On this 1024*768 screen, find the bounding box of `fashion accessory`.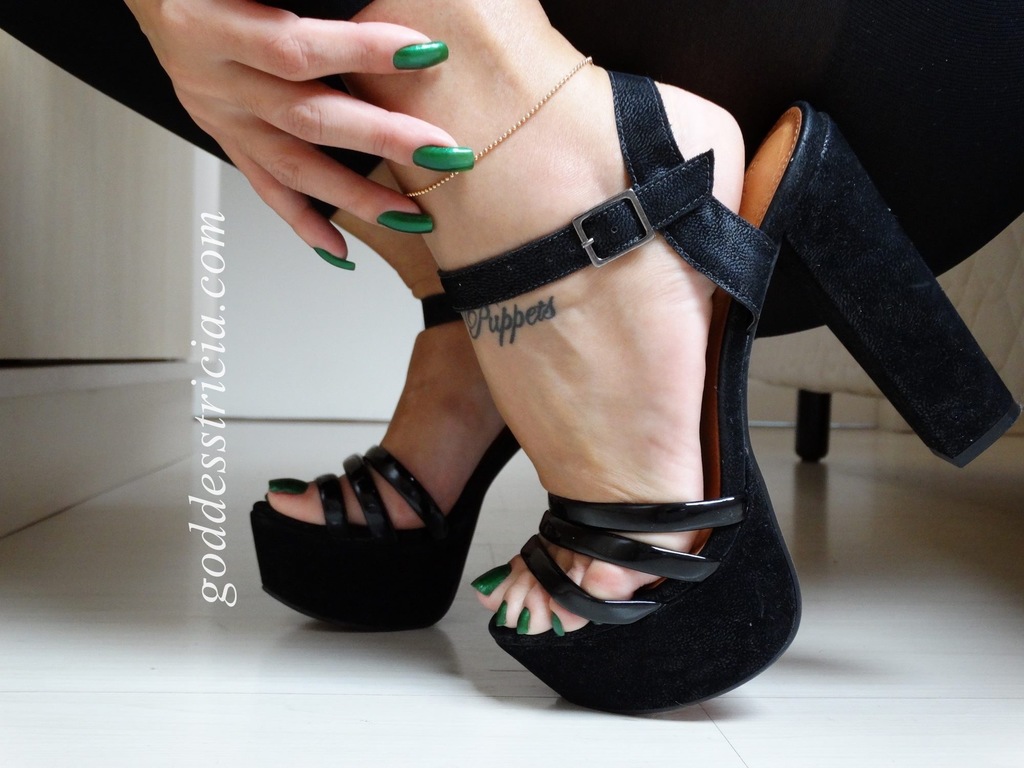
Bounding box: x1=244 y1=294 x2=524 y2=635.
